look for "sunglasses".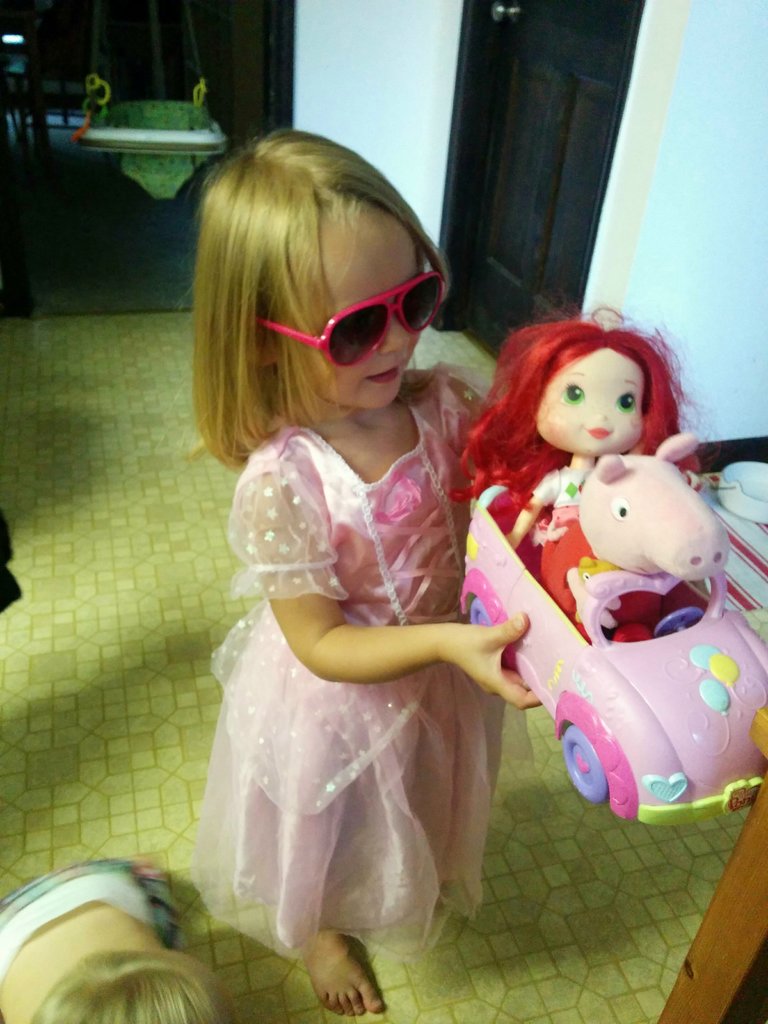
Found: 257:274:446:371.
